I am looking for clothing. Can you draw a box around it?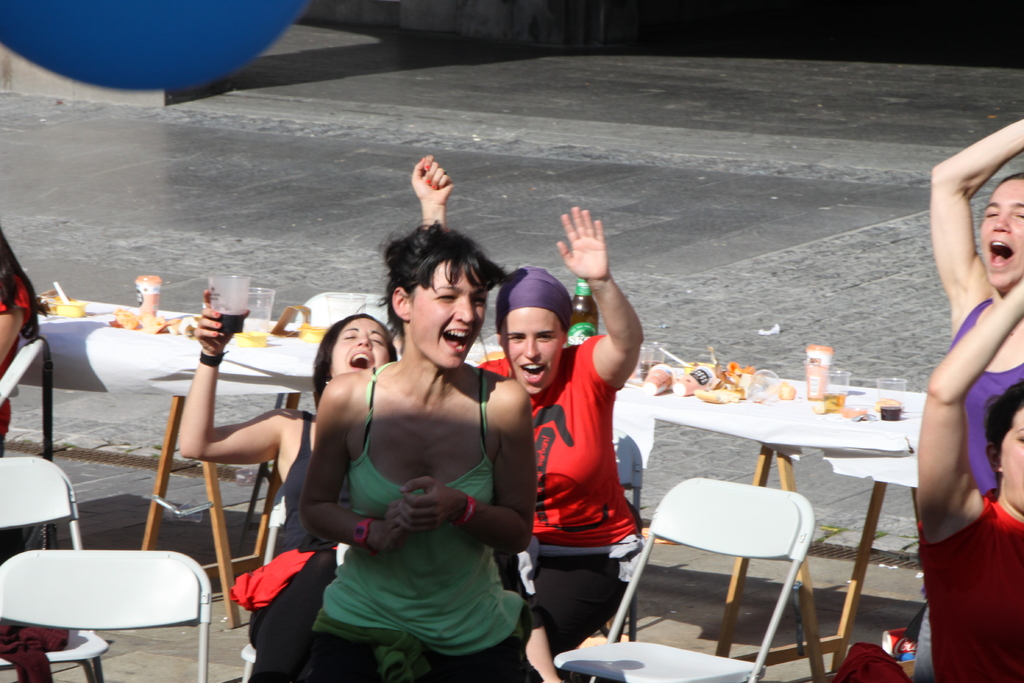
Sure, the bounding box is bbox(924, 494, 1023, 679).
